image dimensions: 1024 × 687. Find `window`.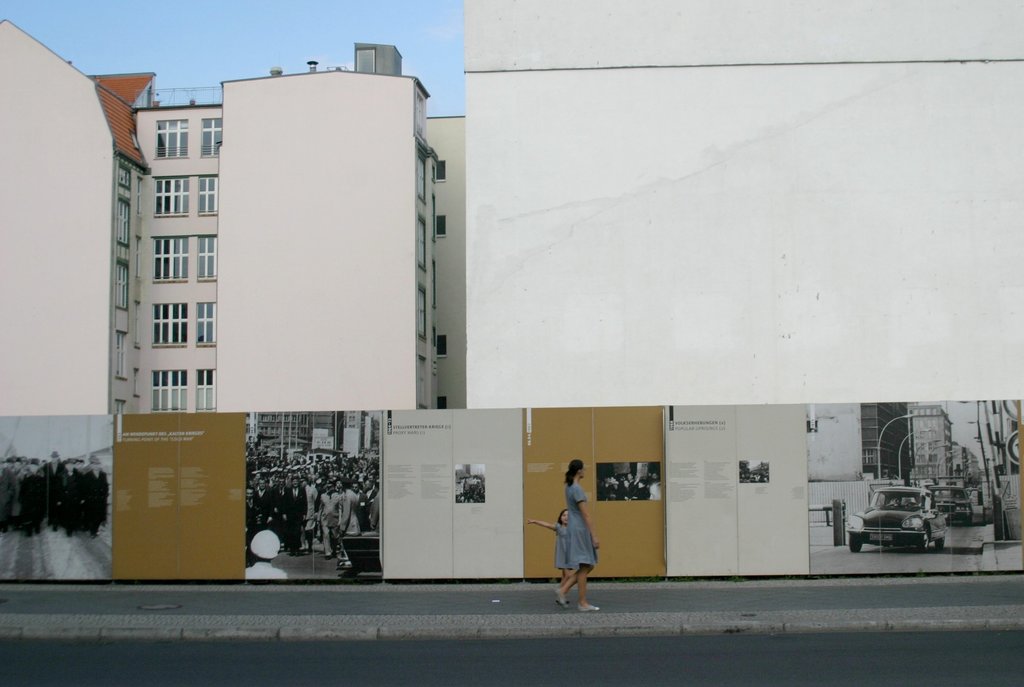
locate(436, 215, 444, 238).
